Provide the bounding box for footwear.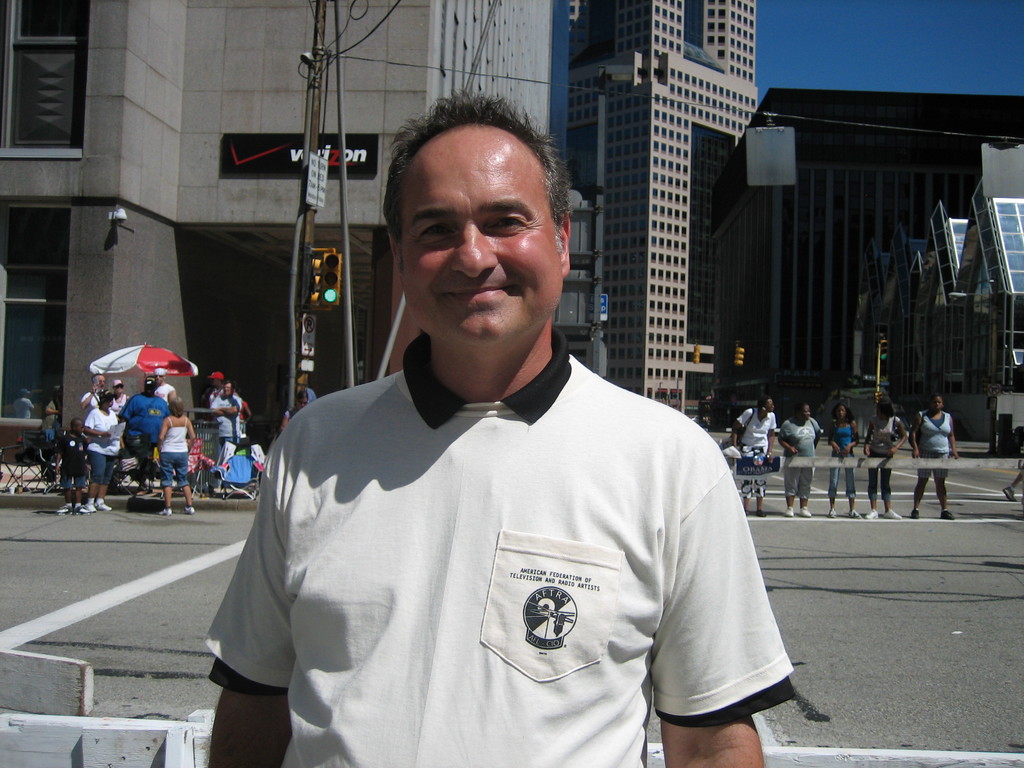
[left=182, top=505, right=196, bottom=515].
